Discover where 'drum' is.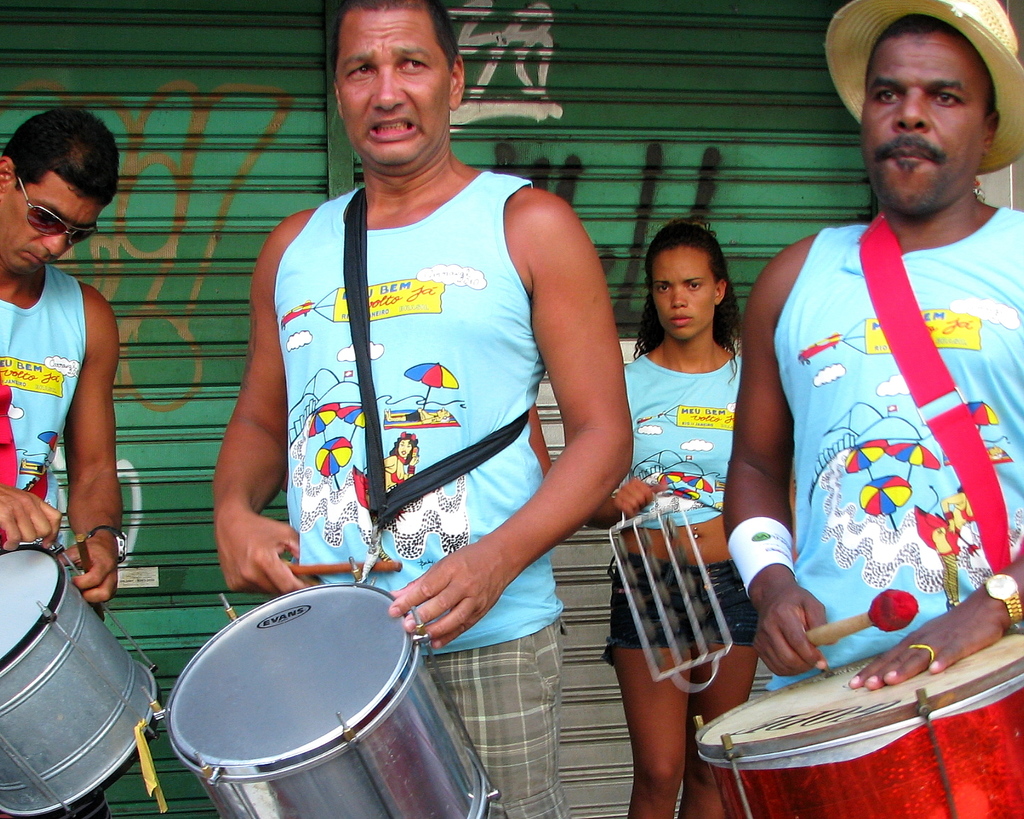
Discovered at x1=695, y1=626, x2=1023, y2=818.
